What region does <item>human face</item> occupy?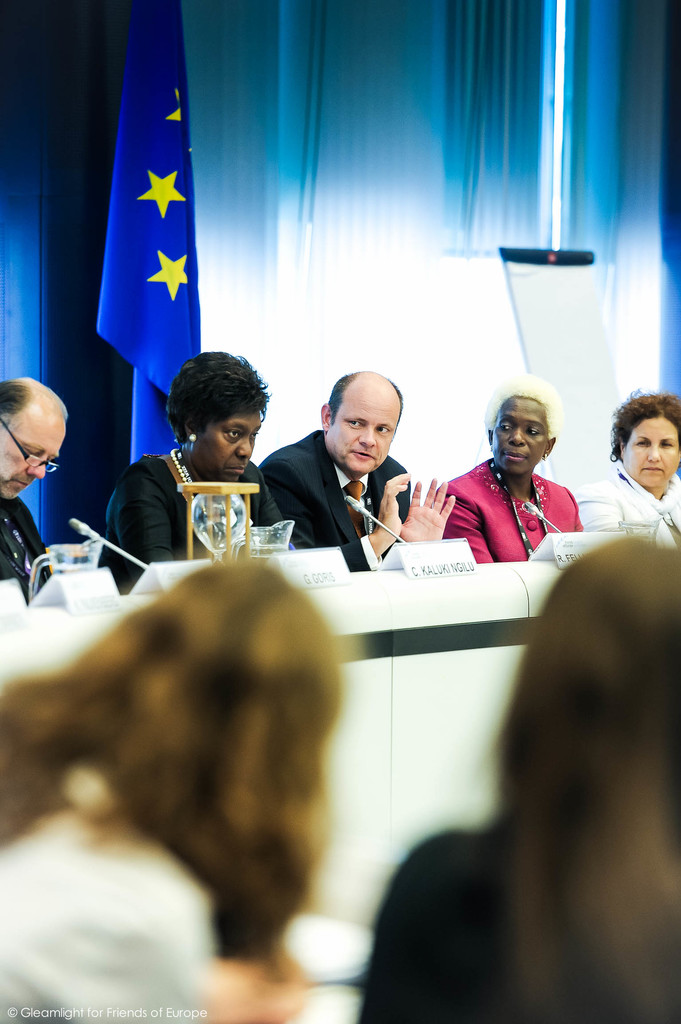
0:419:65:499.
